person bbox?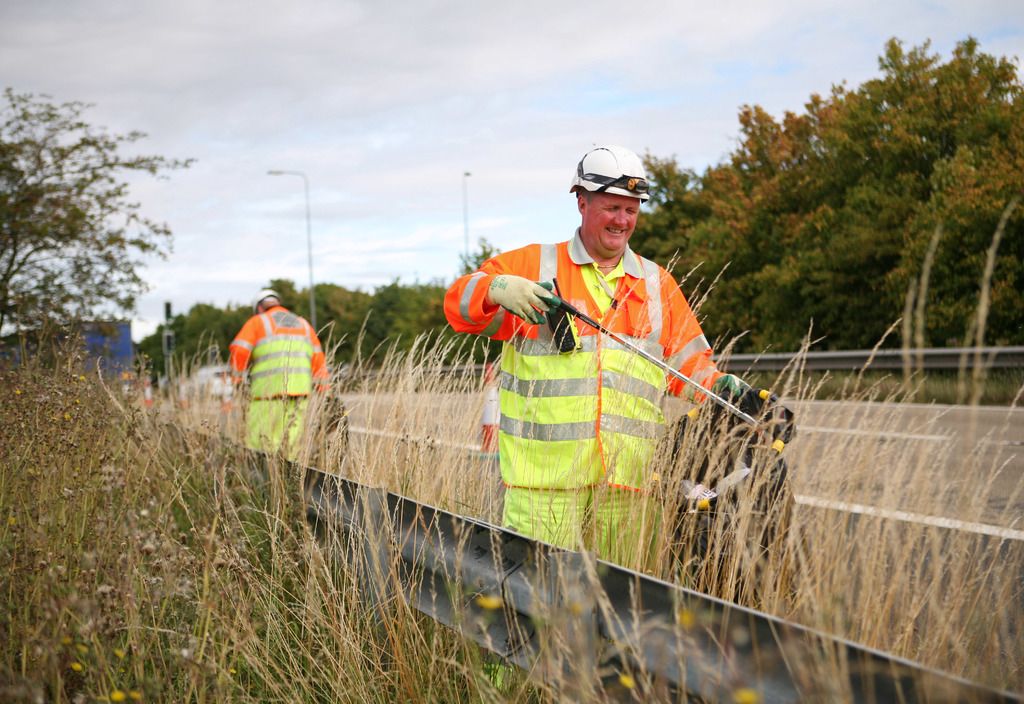
[left=224, top=286, right=330, bottom=462]
